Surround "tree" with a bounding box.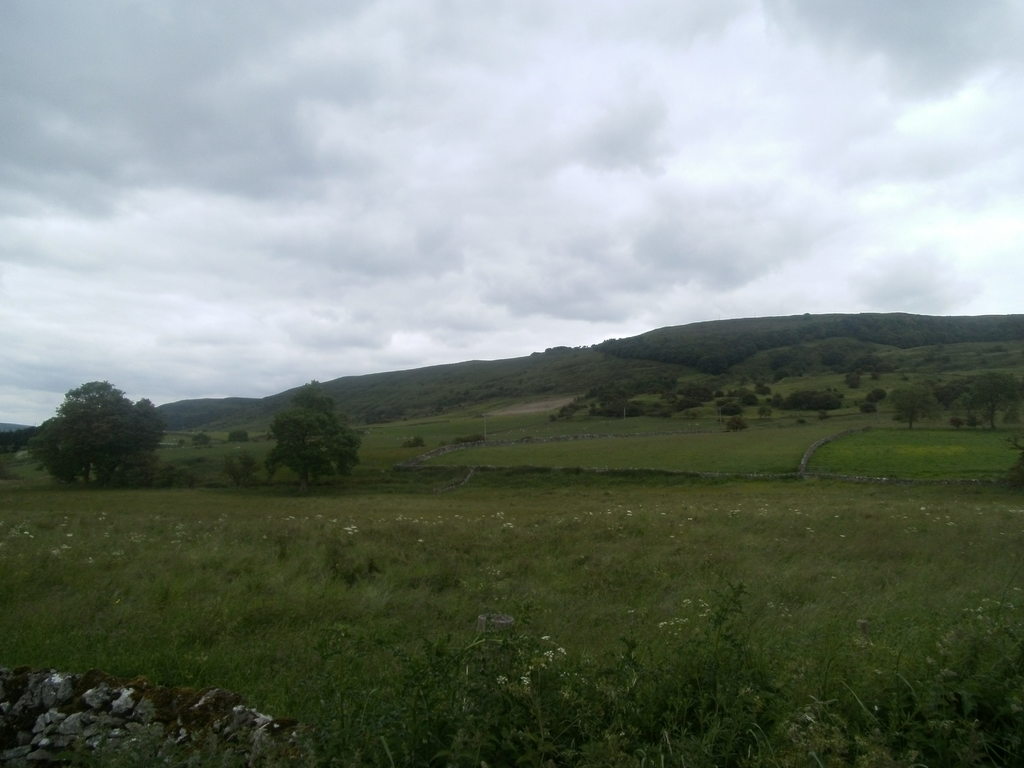
28:372:161:482.
